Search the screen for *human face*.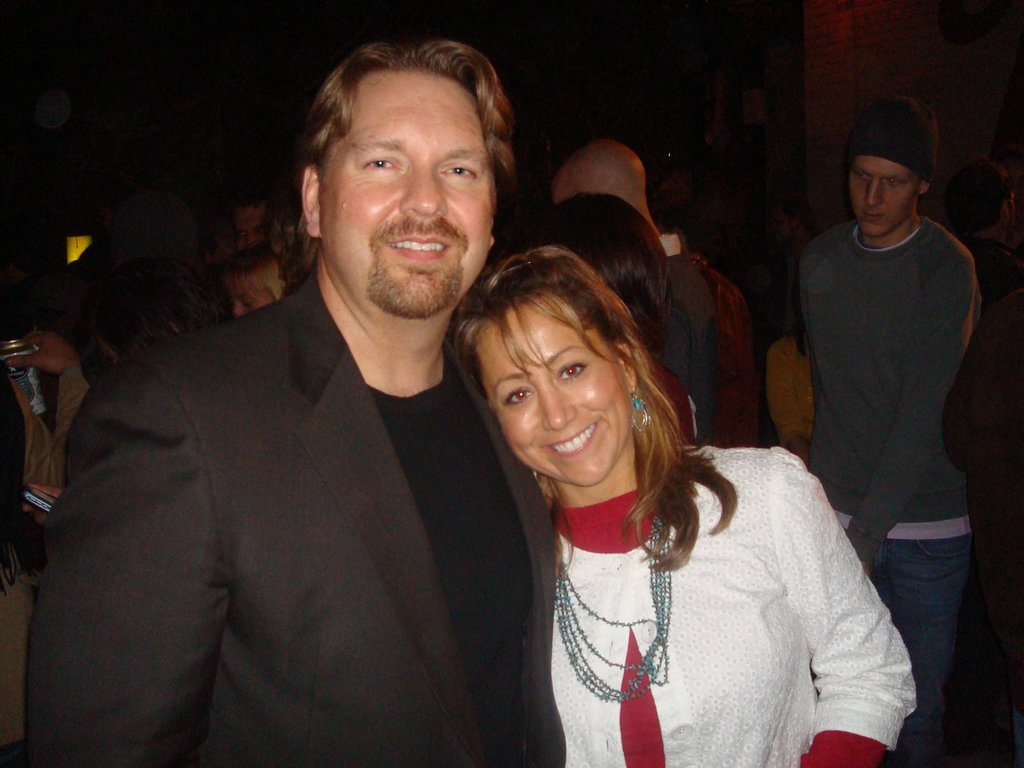
Found at pyautogui.locateOnScreen(476, 304, 630, 480).
